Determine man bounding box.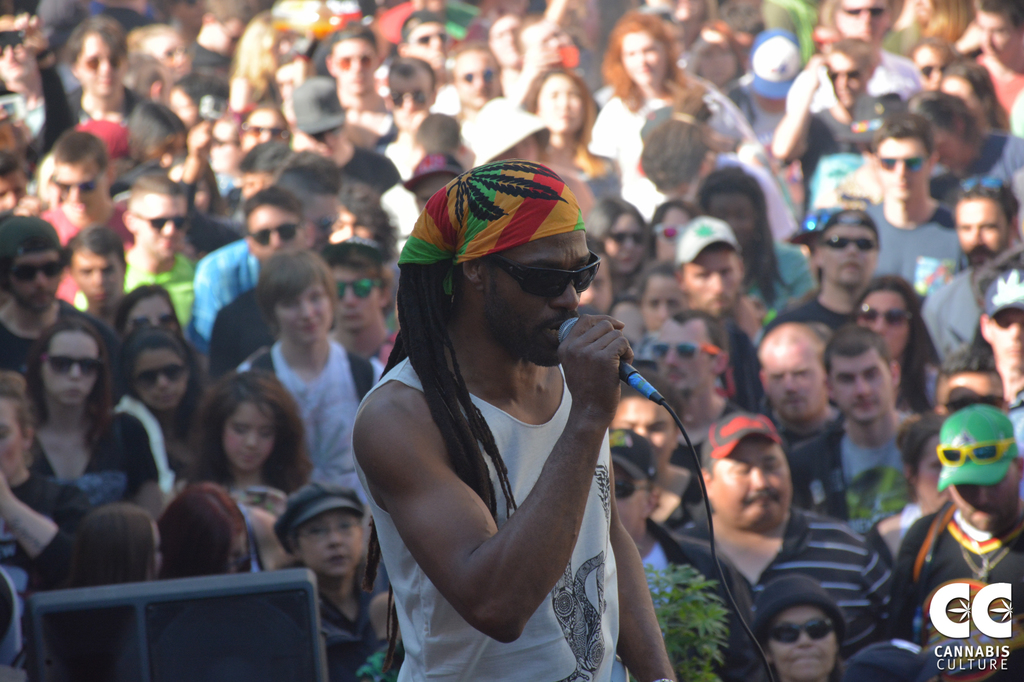
Determined: locate(742, 325, 834, 432).
